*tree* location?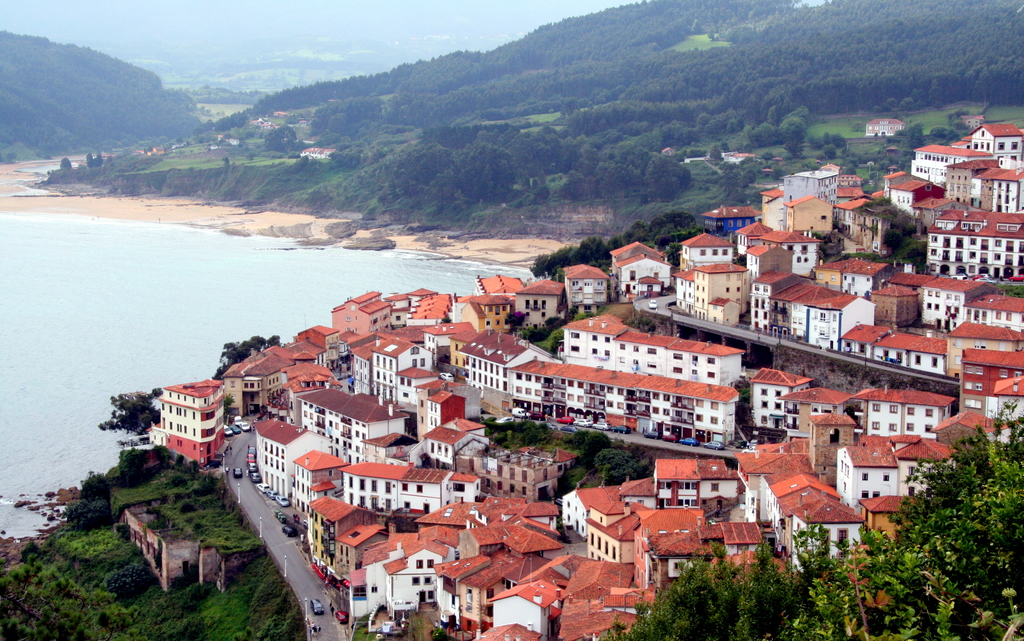
BBox(61, 499, 110, 531)
